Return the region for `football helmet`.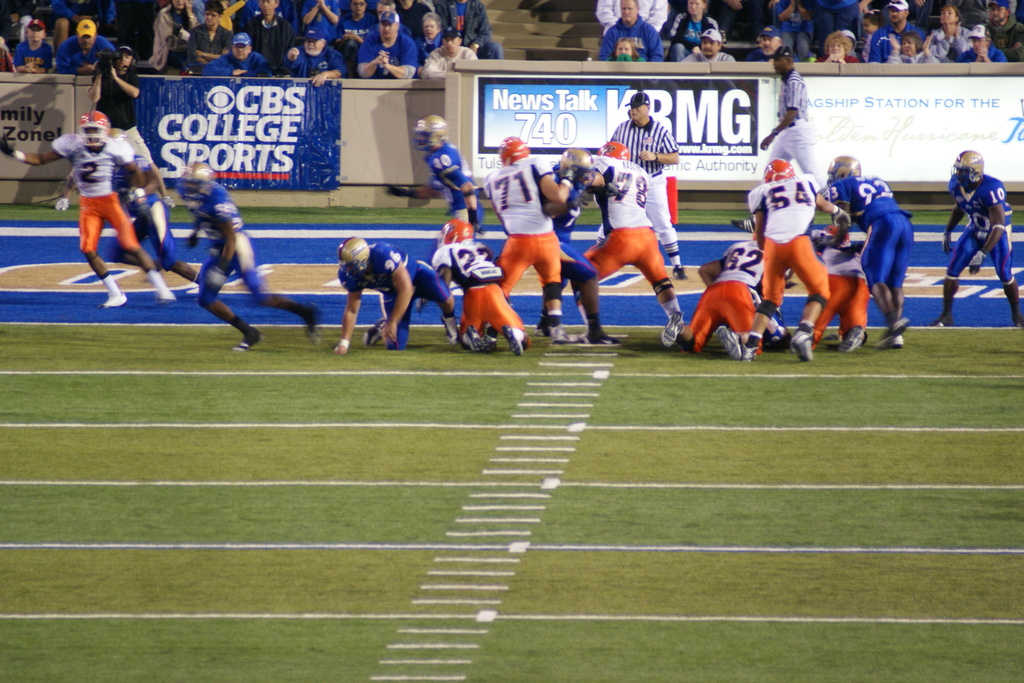
[410, 115, 446, 148].
